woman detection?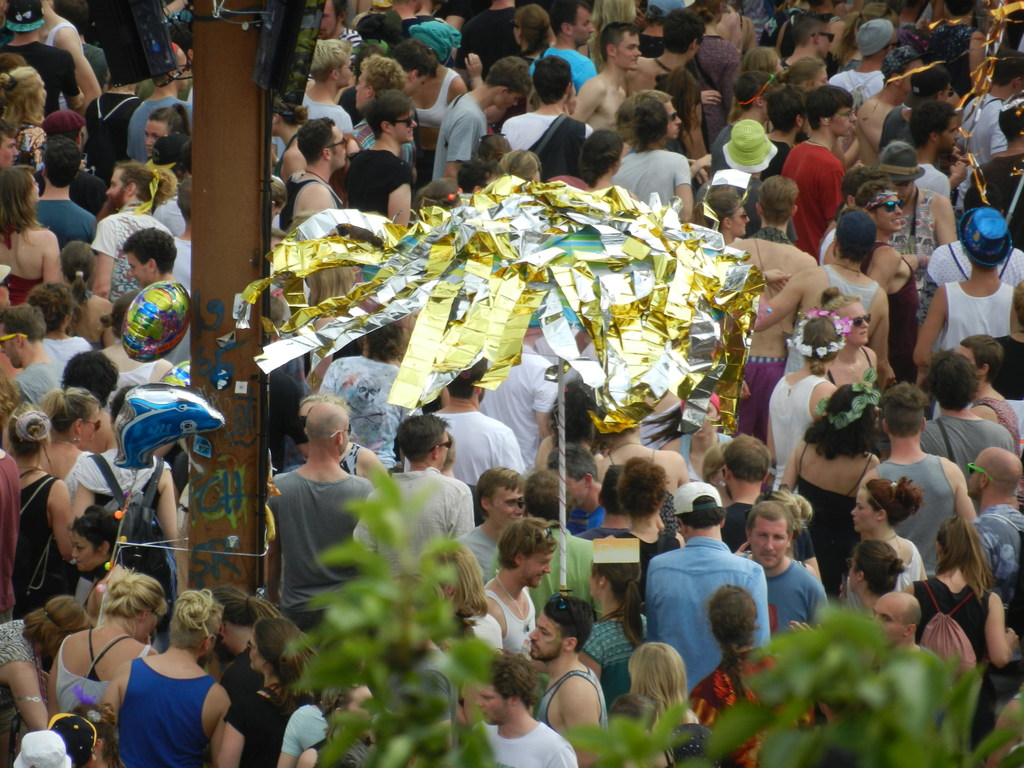
box=[0, 63, 49, 166]
